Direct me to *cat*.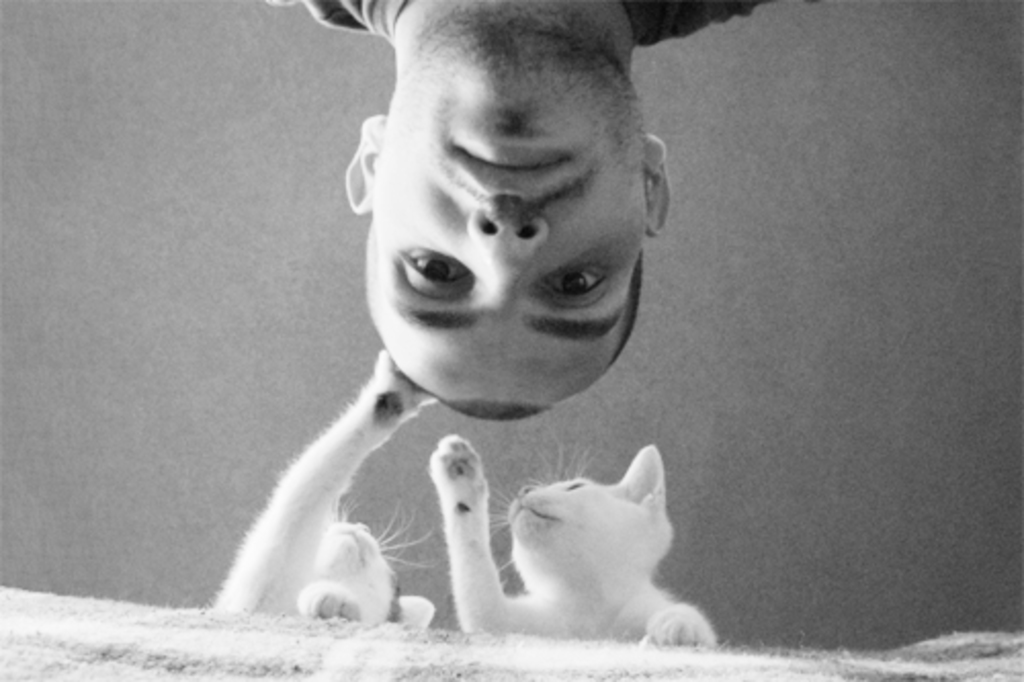
Direction: (209, 346, 438, 619).
